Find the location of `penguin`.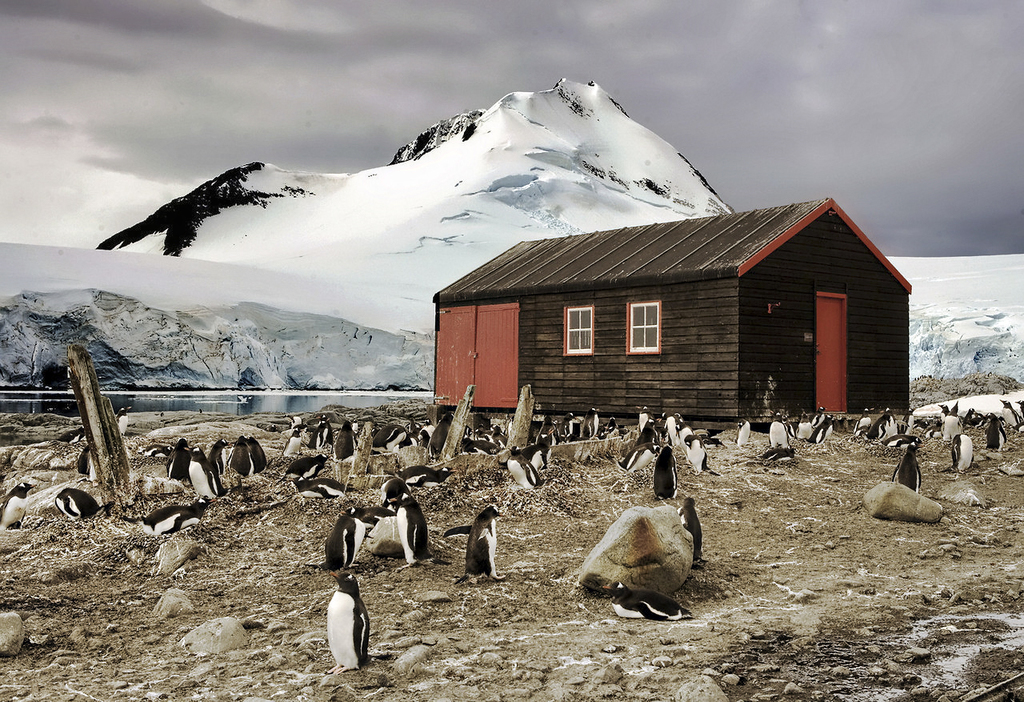
Location: locate(681, 496, 699, 560).
